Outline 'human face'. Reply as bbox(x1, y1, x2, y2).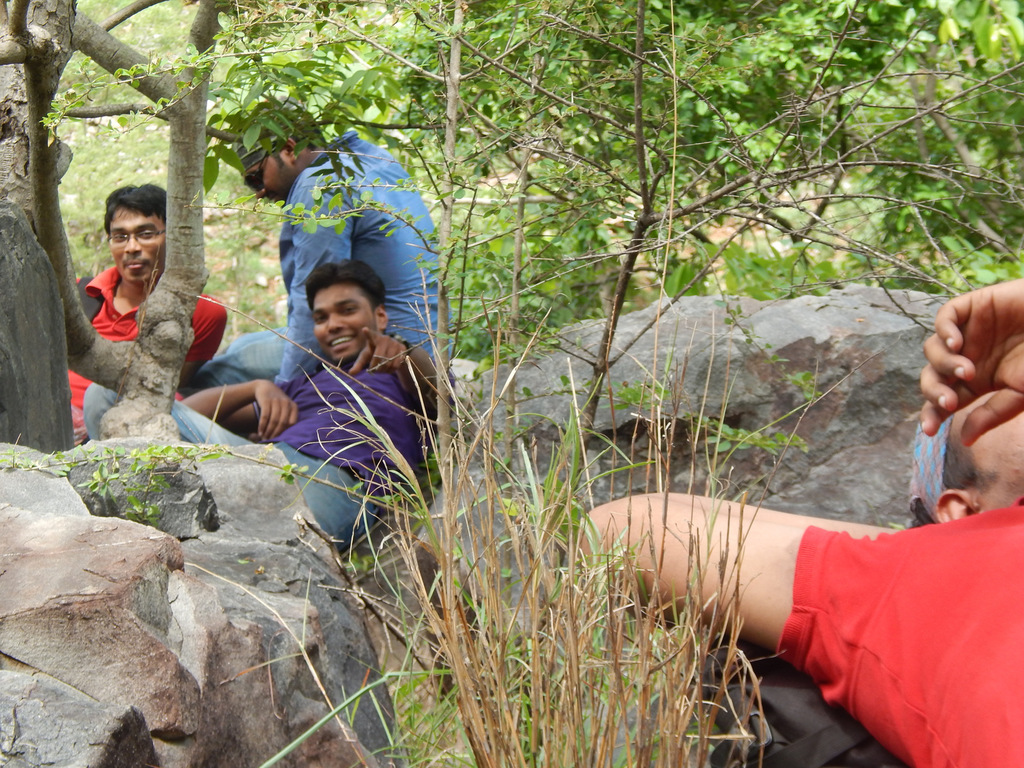
bbox(947, 393, 1023, 493).
